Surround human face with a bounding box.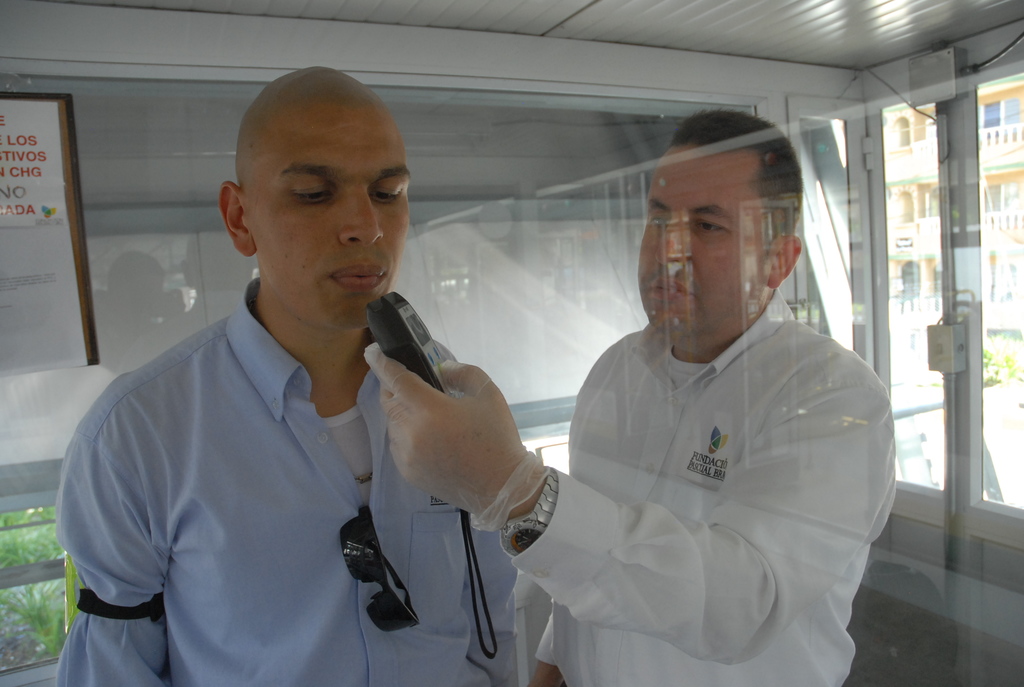
x1=249 y1=105 x2=410 y2=335.
